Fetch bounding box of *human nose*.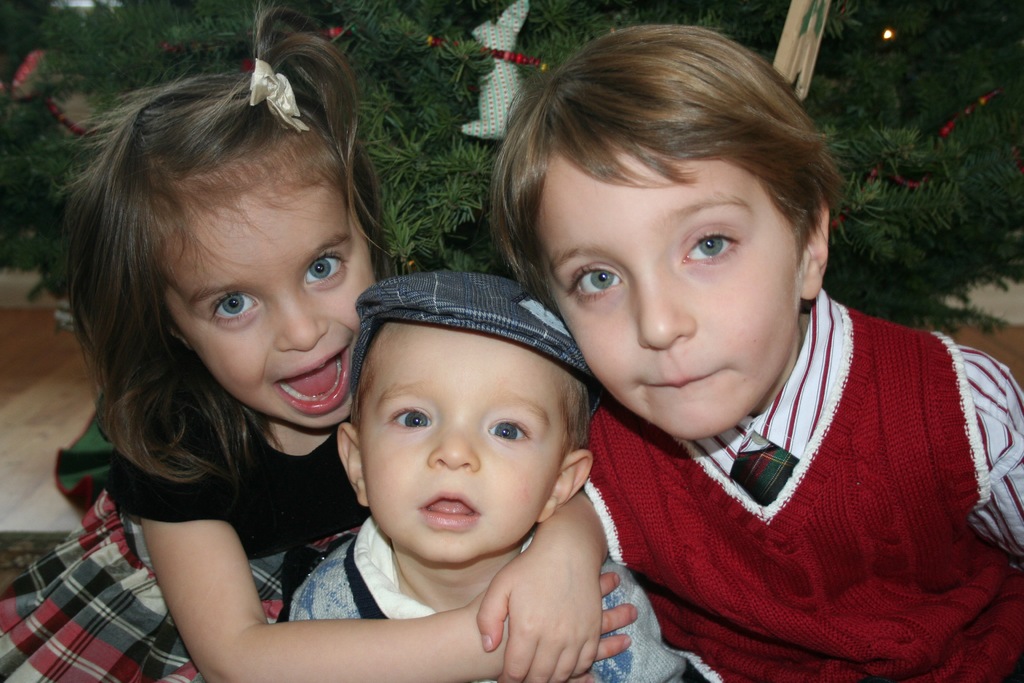
Bbox: bbox=(274, 290, 333, 357).
